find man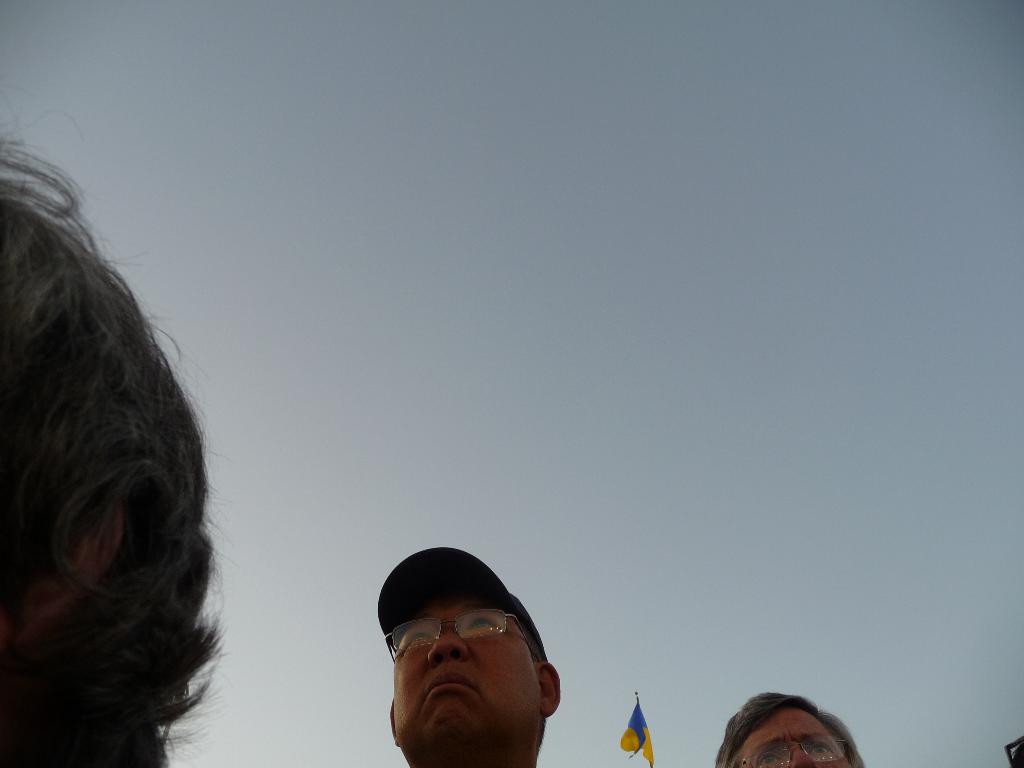
[727,692,875,767]
